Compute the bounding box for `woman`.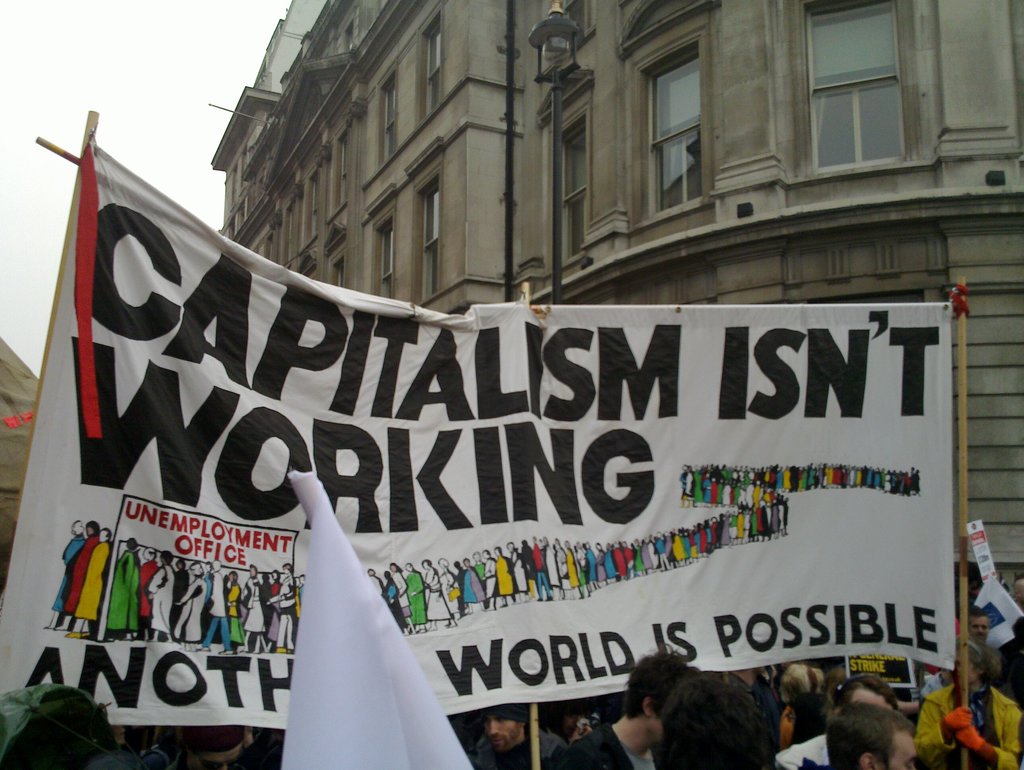
left=776, top=674, right=898, bottom=769.
